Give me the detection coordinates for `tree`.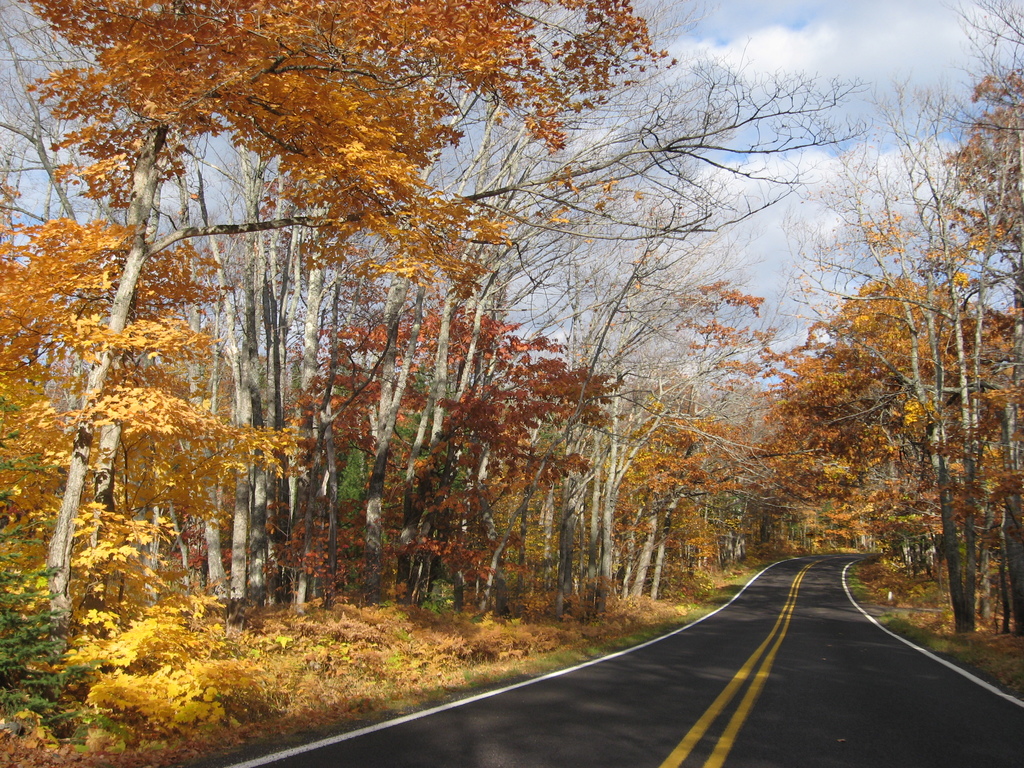
BBox(0, 516, 86, 738).
